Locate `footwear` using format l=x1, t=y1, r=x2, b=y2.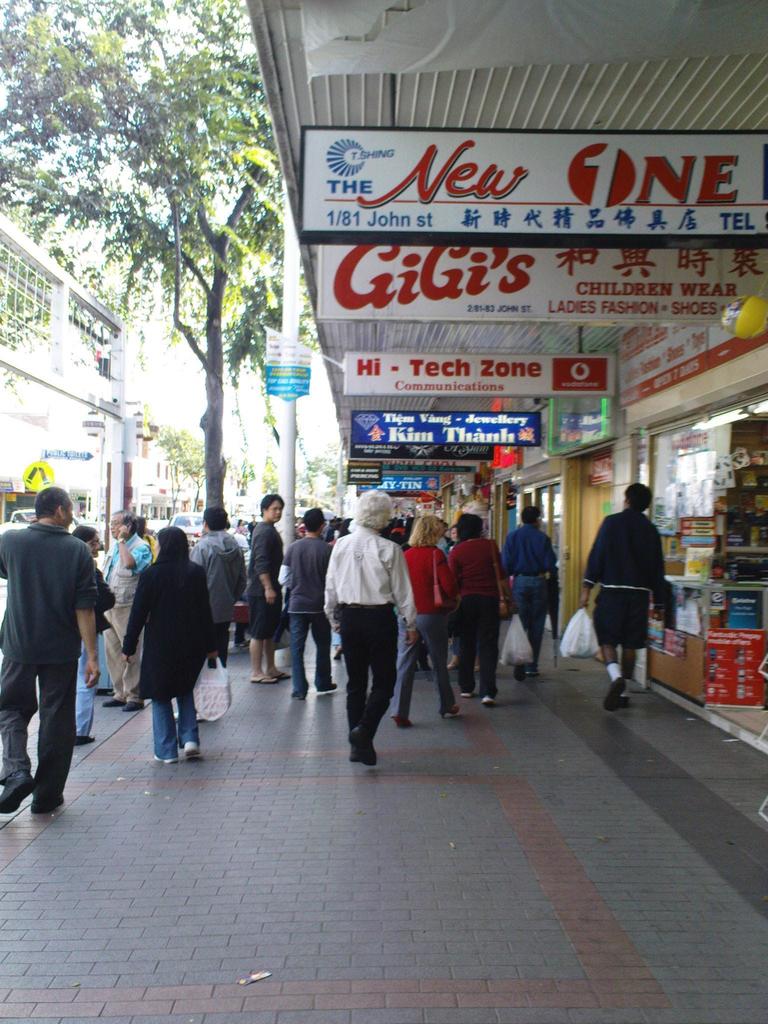
l=529, t=661, r=539, b=676.
